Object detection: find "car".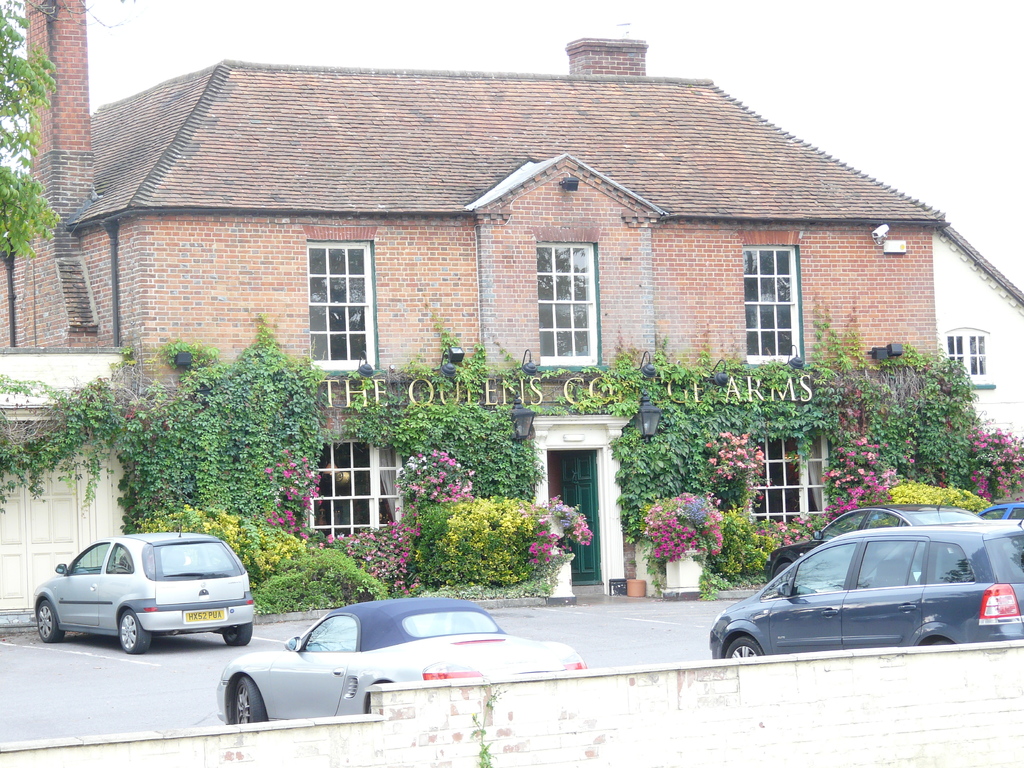
707/518/1023/659.
